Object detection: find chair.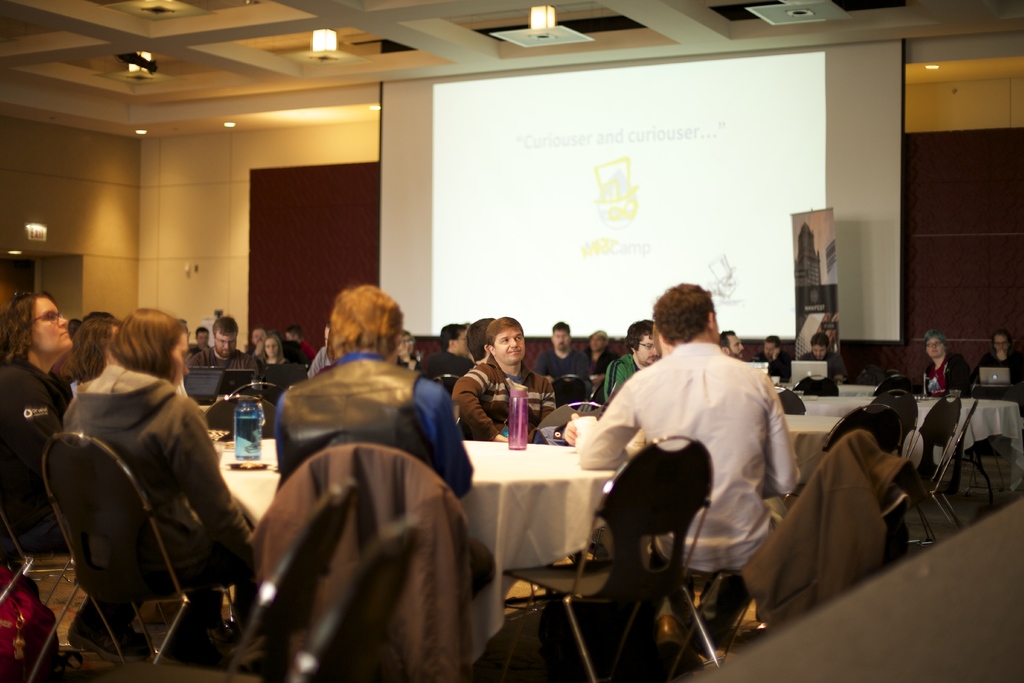
434 374 468 438.
